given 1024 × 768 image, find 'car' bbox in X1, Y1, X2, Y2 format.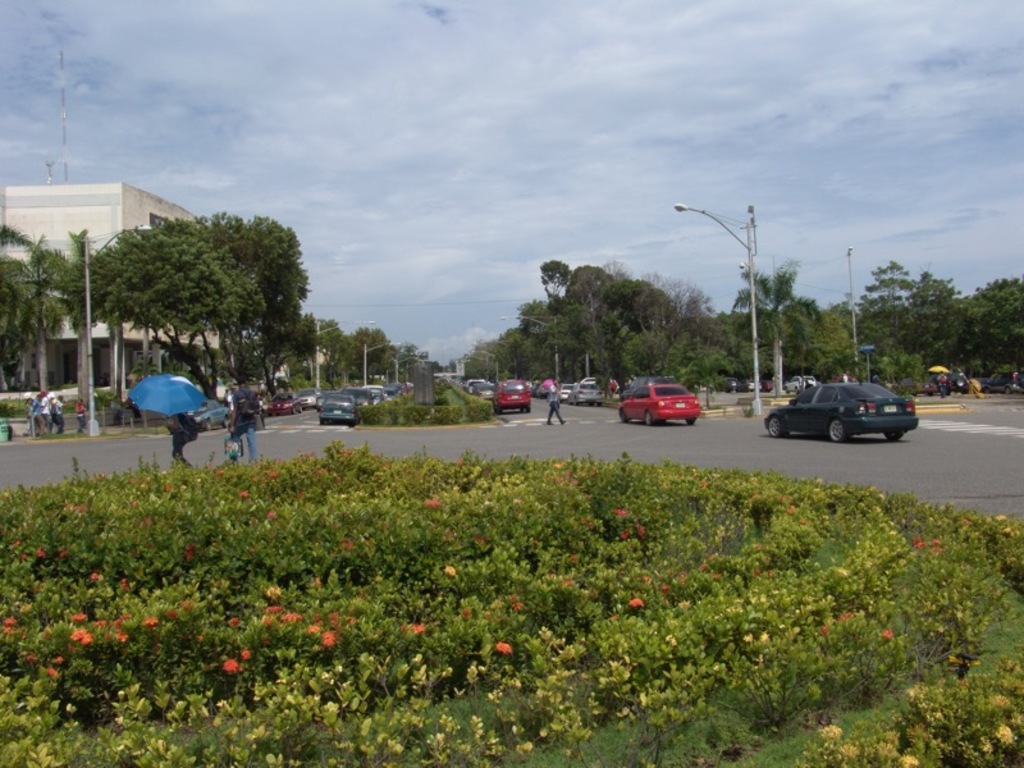
492, 378, 532, 417.
